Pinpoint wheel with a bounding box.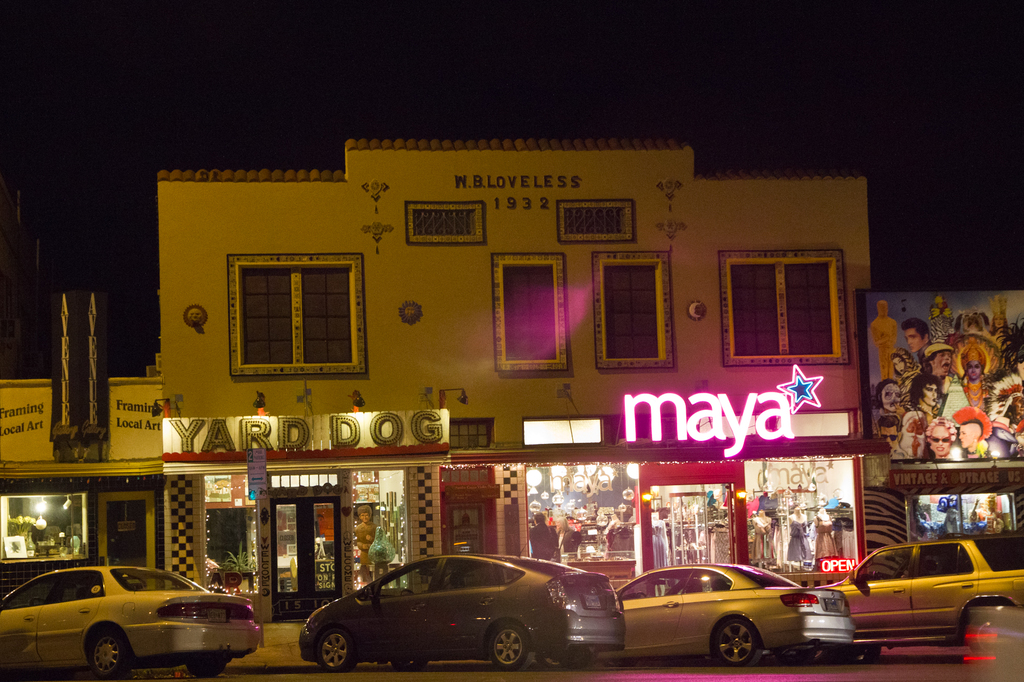
left=480, top=620, right=535, bottom=672.
